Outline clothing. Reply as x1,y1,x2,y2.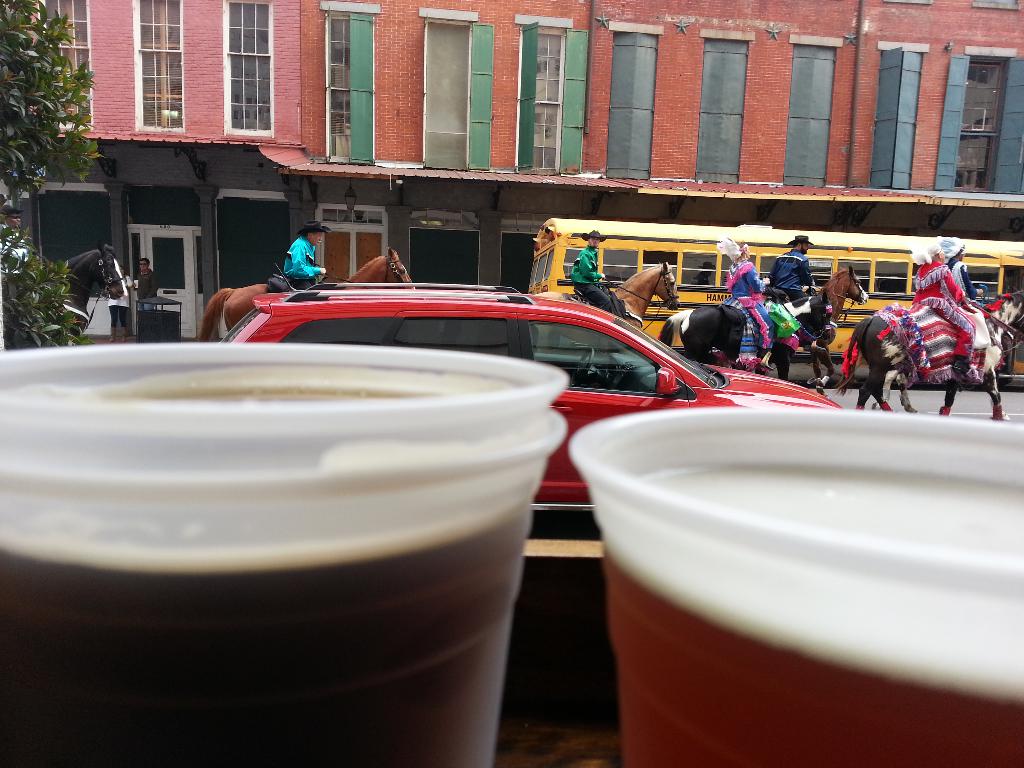
723,252,771,355.
